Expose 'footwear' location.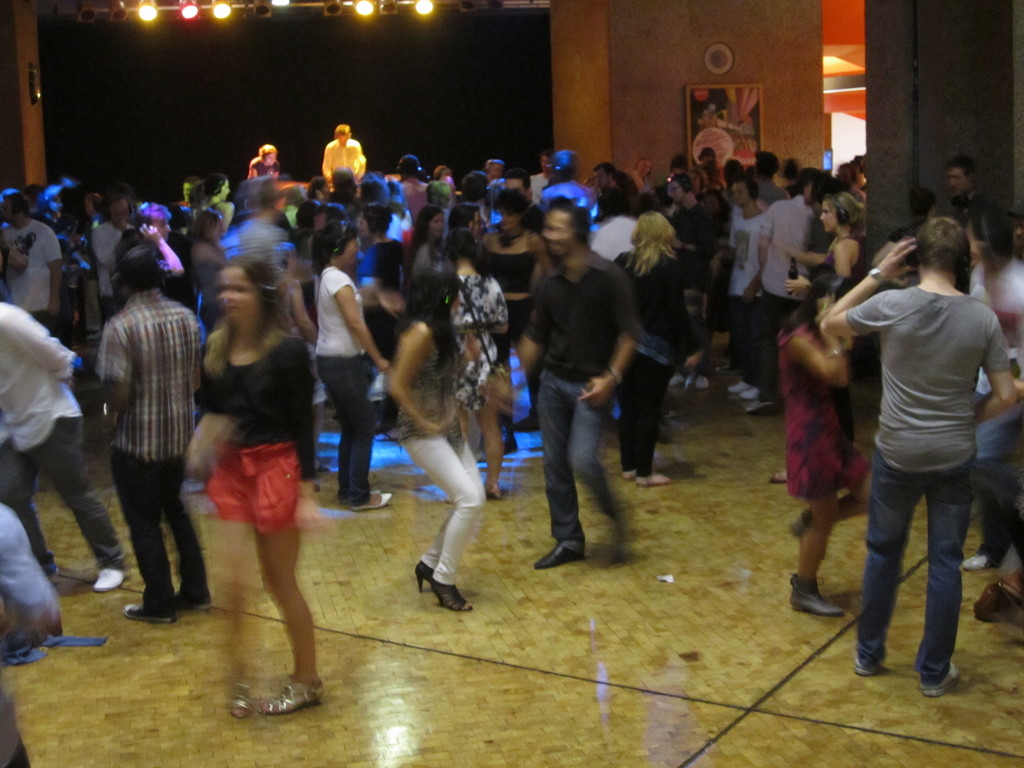
Exposed at {"x1": 352, "y1": 487, "x2": 397, "y2": 509}.
